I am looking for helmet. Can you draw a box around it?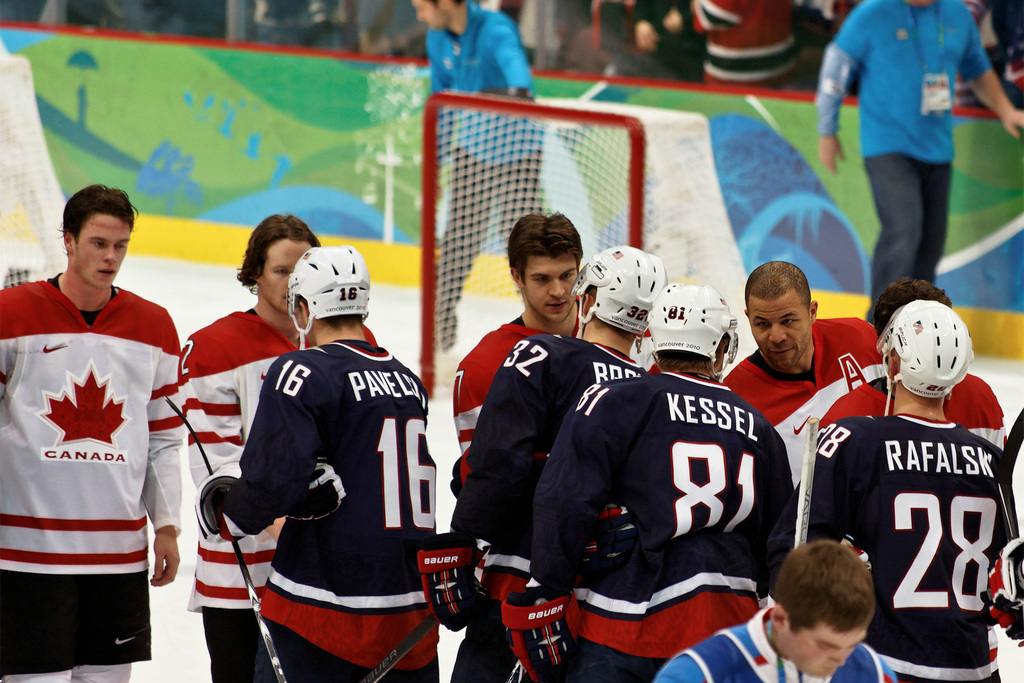
Sure, the bounding box is (881, 292, 979, 422).
